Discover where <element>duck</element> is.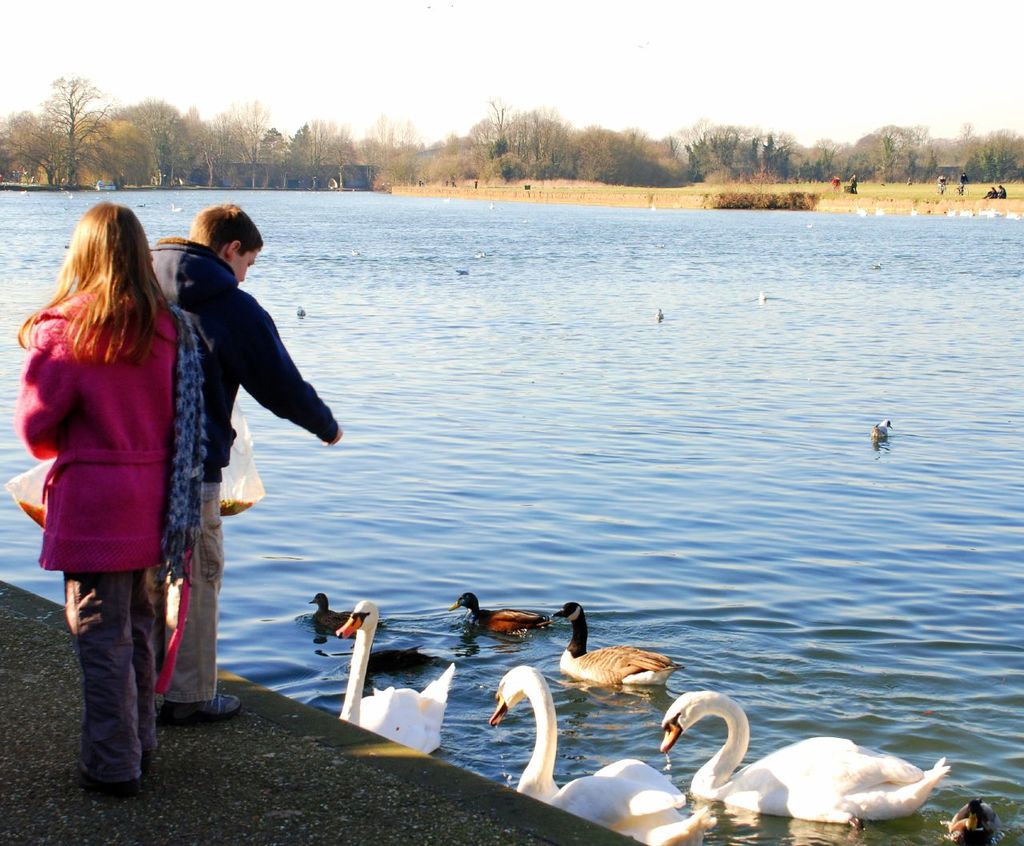
Discovered at 490:665:716:845.
